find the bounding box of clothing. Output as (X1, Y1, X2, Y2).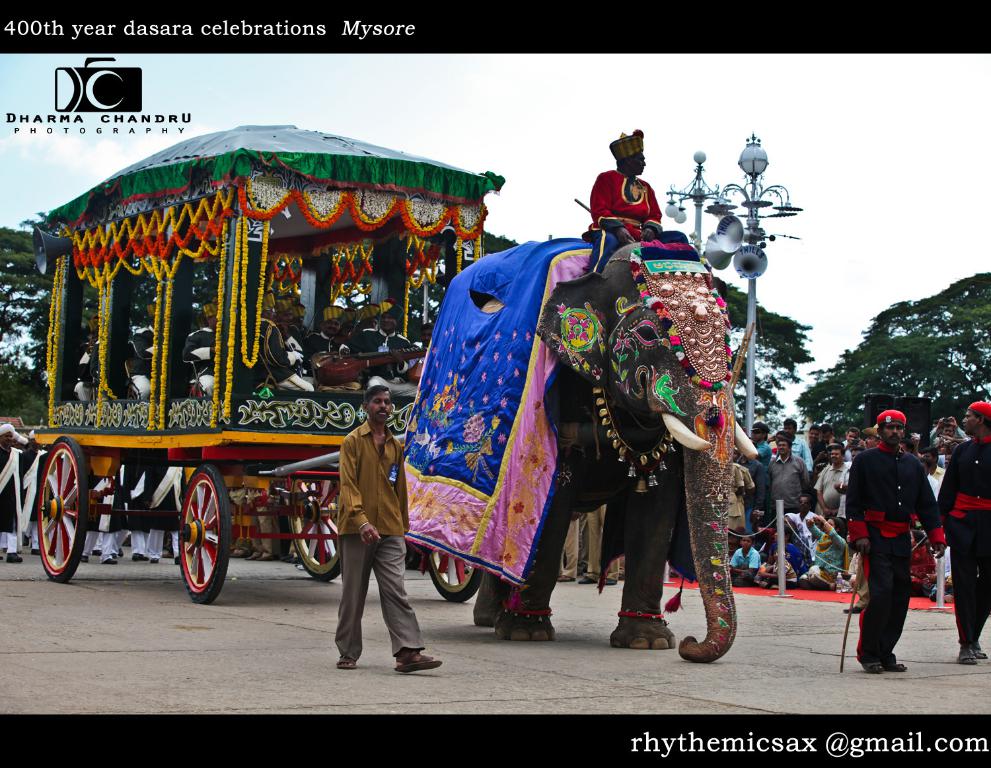
(766, 449, 812, 514).
